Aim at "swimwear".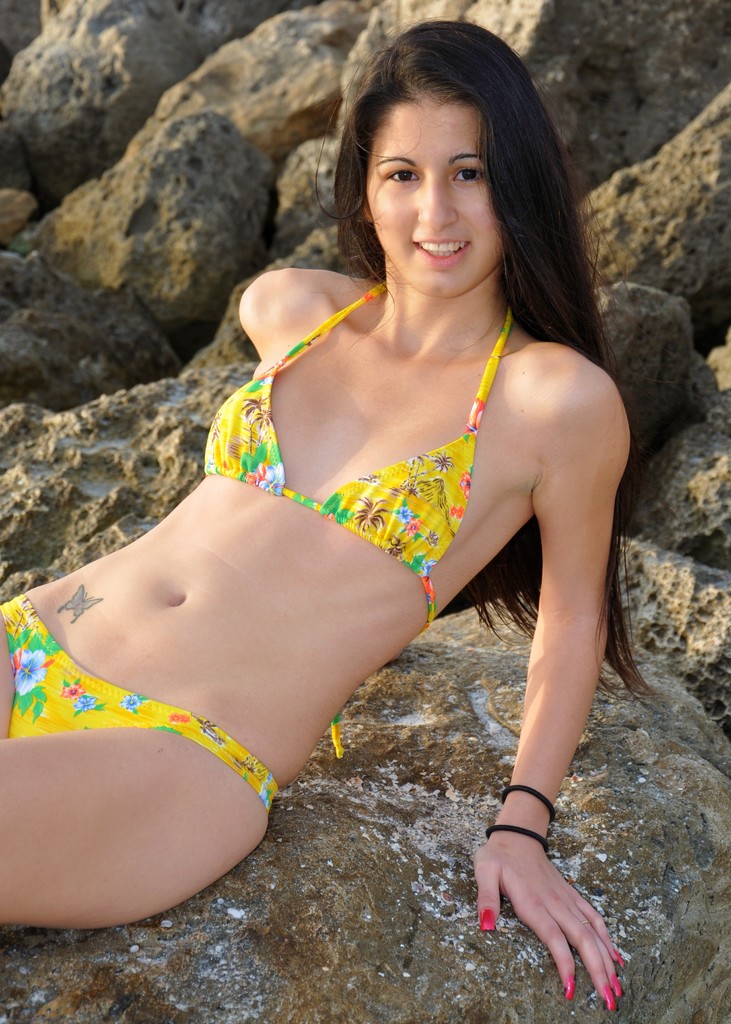
Aimed at x1=0 y1=593 x2=280 y2=817.
